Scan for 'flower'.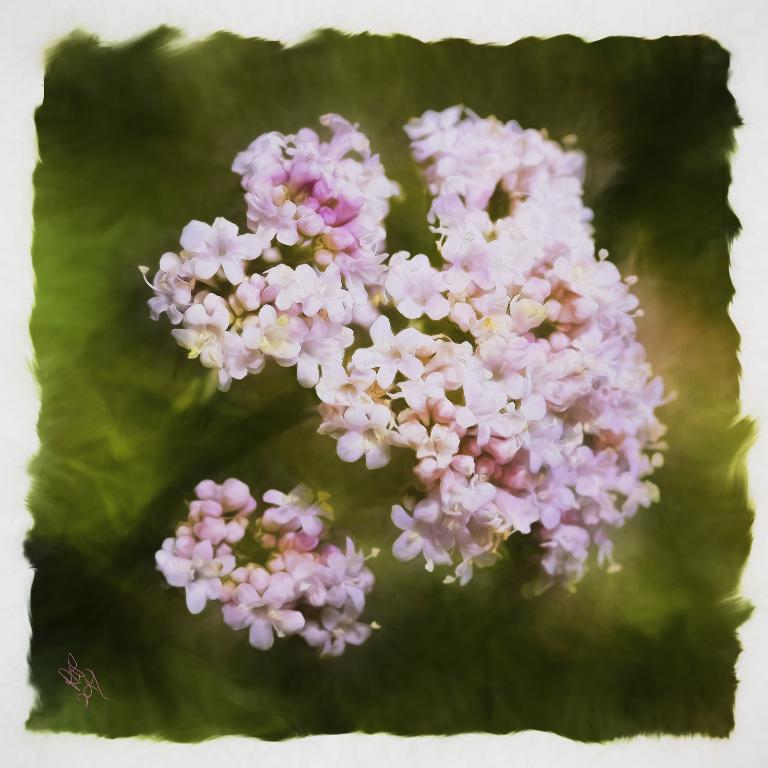
Scan result: [258, 263, 300, 314].
